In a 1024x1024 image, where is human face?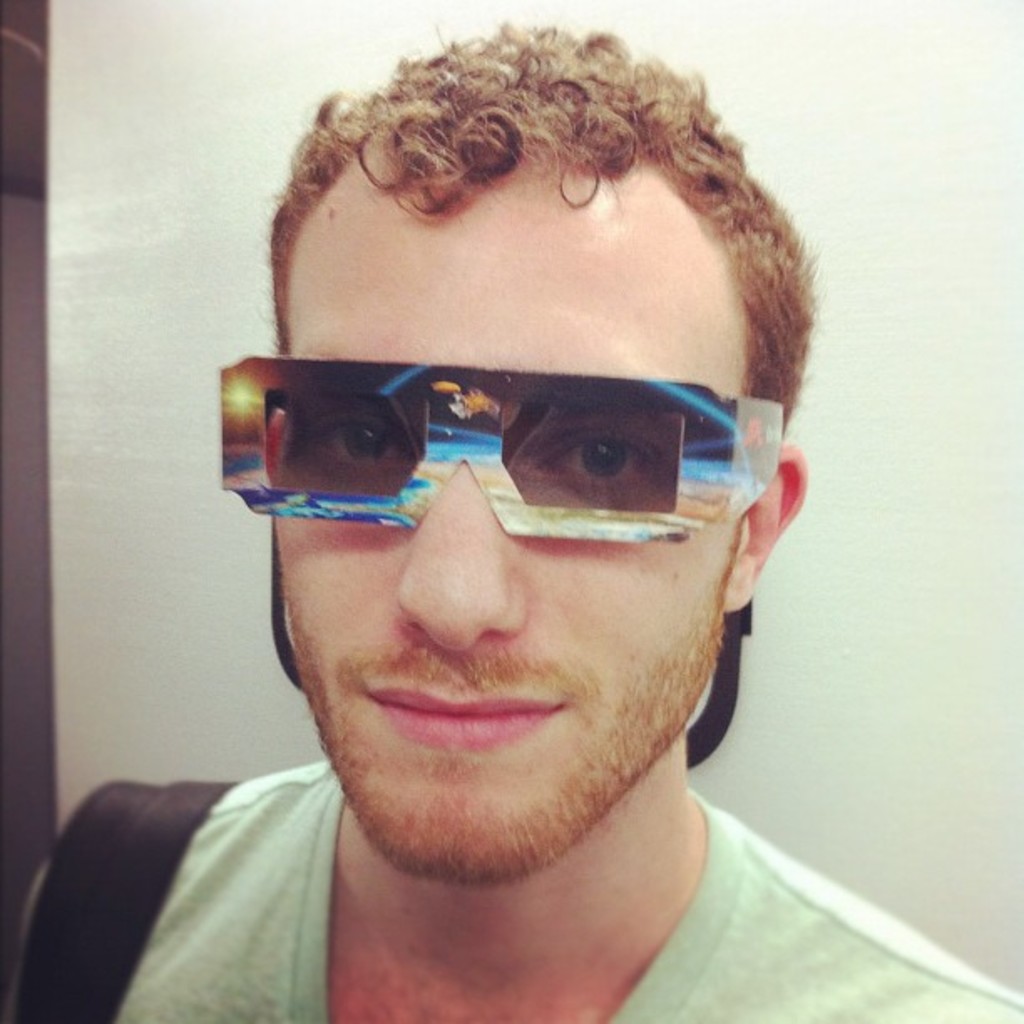
(left=271, top=154, right=748, bottom=883).
